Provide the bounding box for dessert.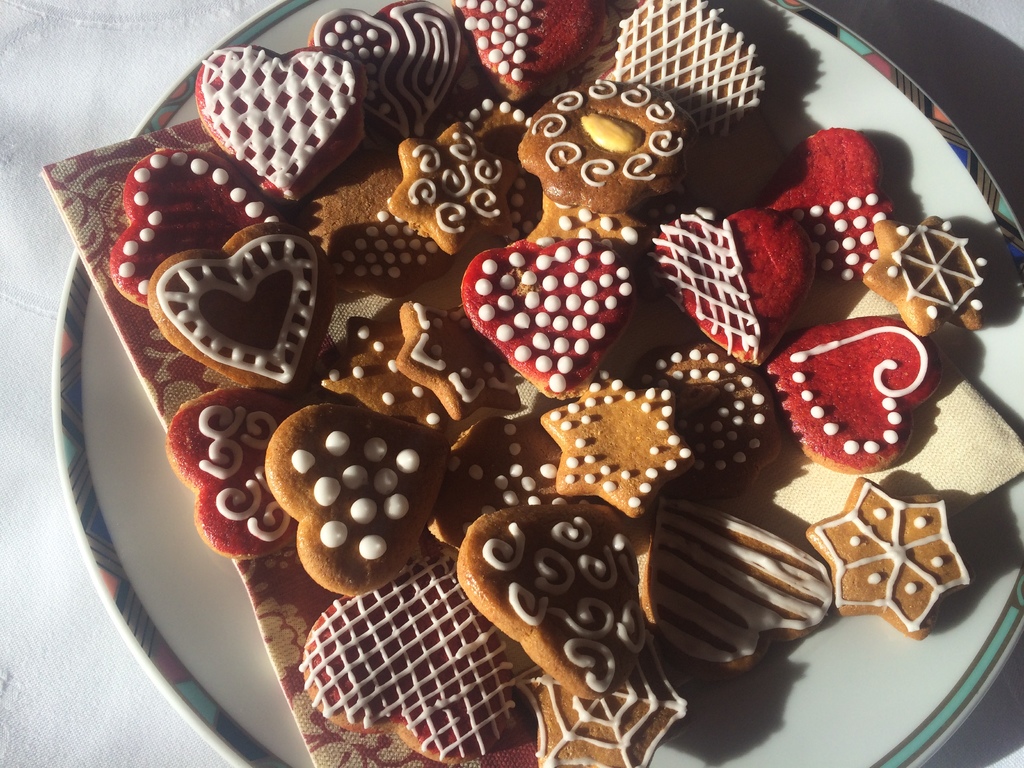
(left=308, top=0, right=477, bottom=127).
